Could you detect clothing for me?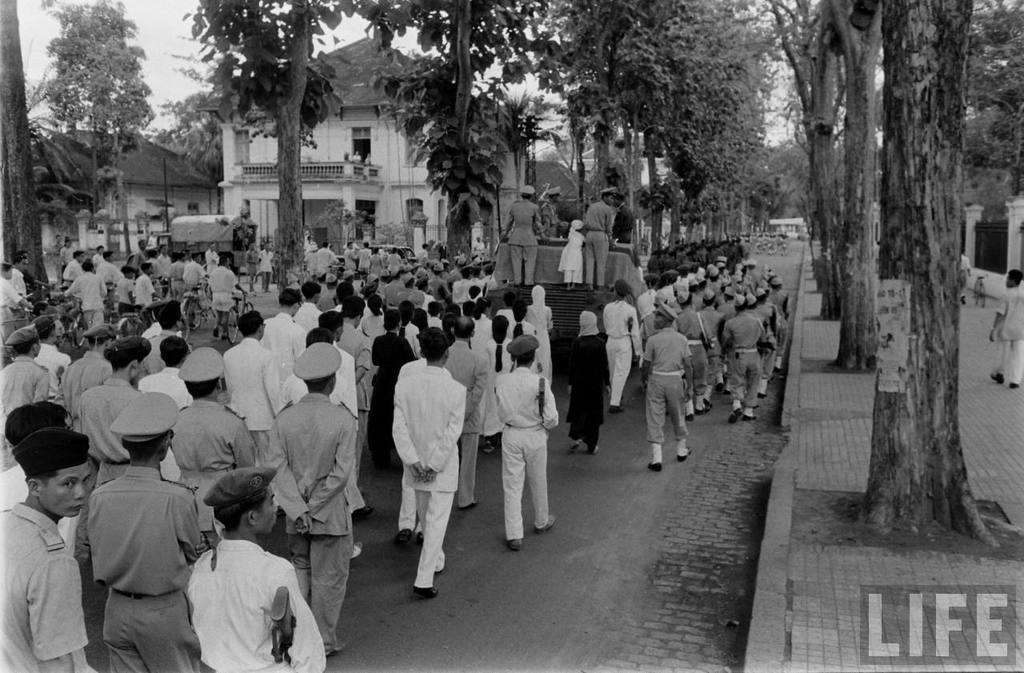
Detection result: Rect(592, 302, 633, 323).
